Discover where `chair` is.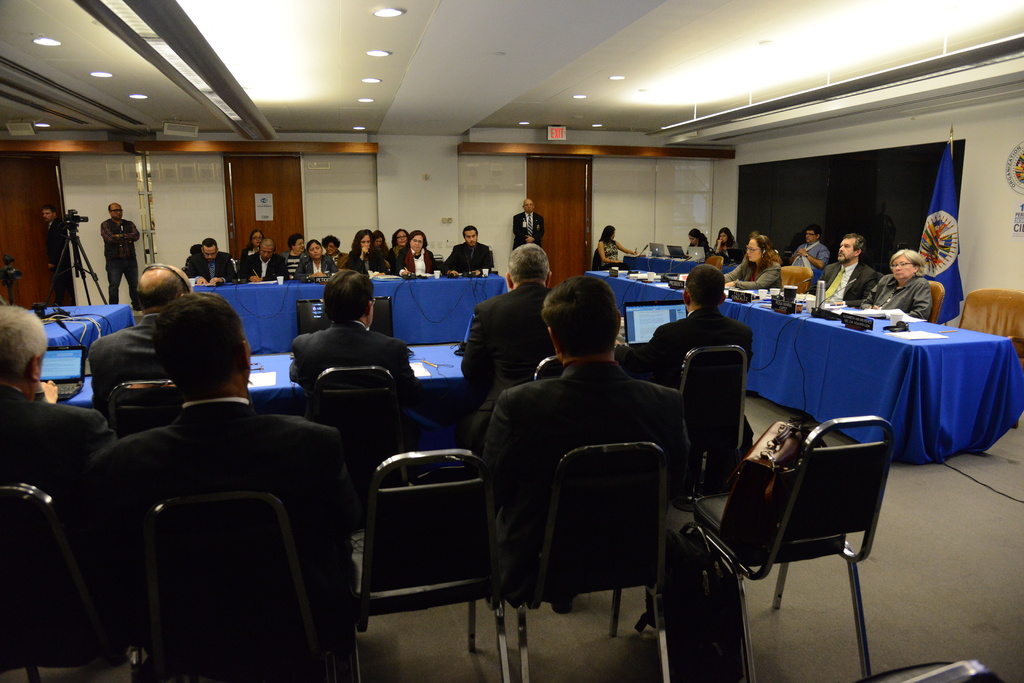
Discovered at left=510, top=454, right=676, bottom=682.
